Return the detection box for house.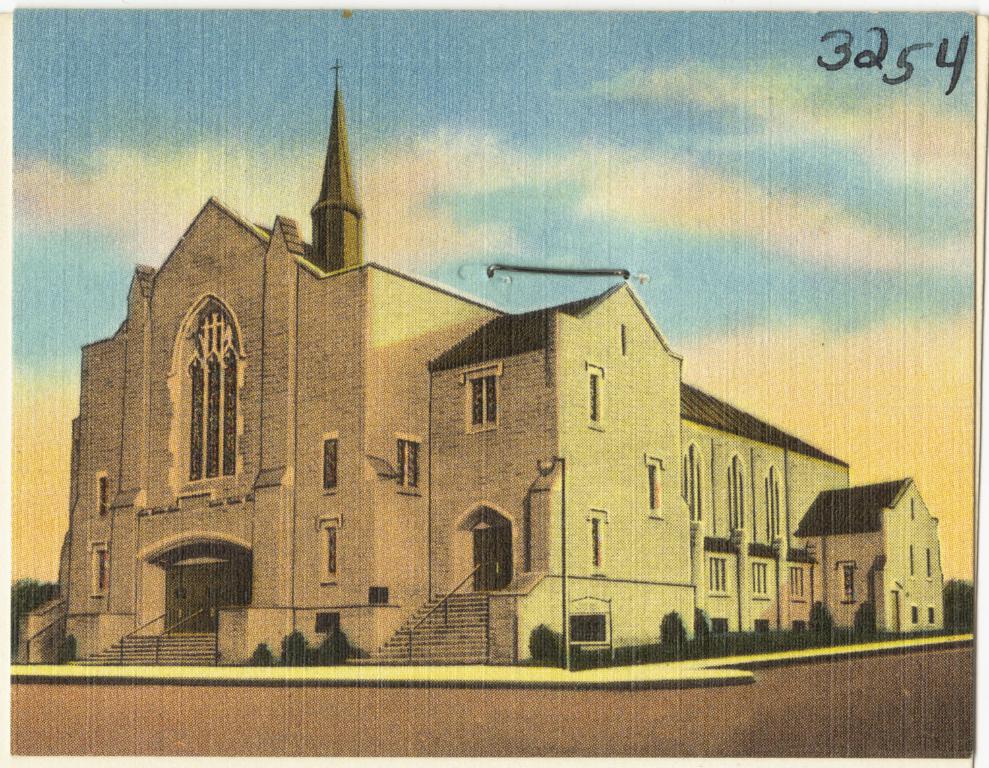
left=13, top=50, right=945, bottom=672.
